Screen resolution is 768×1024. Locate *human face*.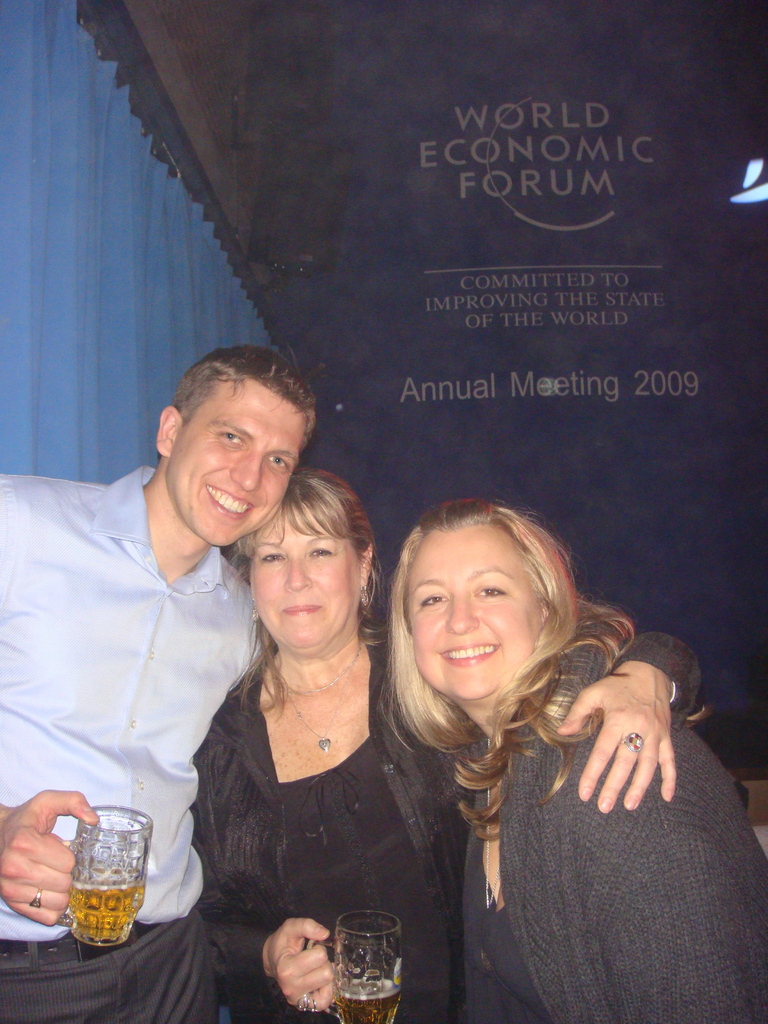
{"left": 247, "top": 499, "right": 367, "bottom": 660}.
